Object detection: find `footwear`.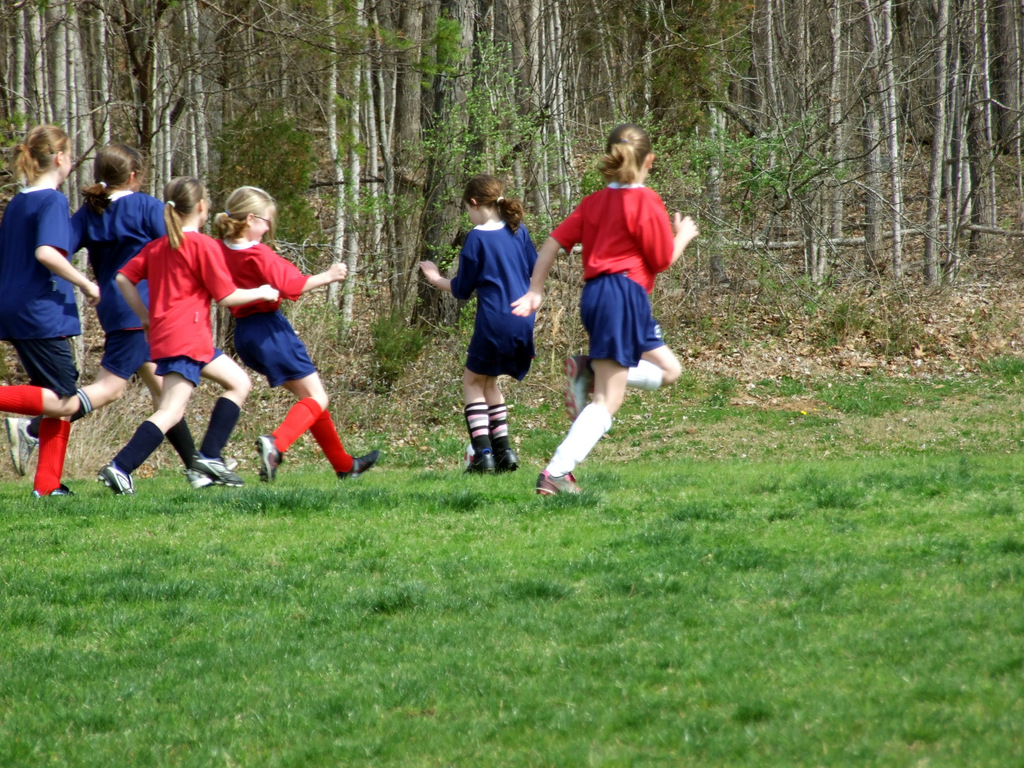
BBox(30, 484, 77, 504).
